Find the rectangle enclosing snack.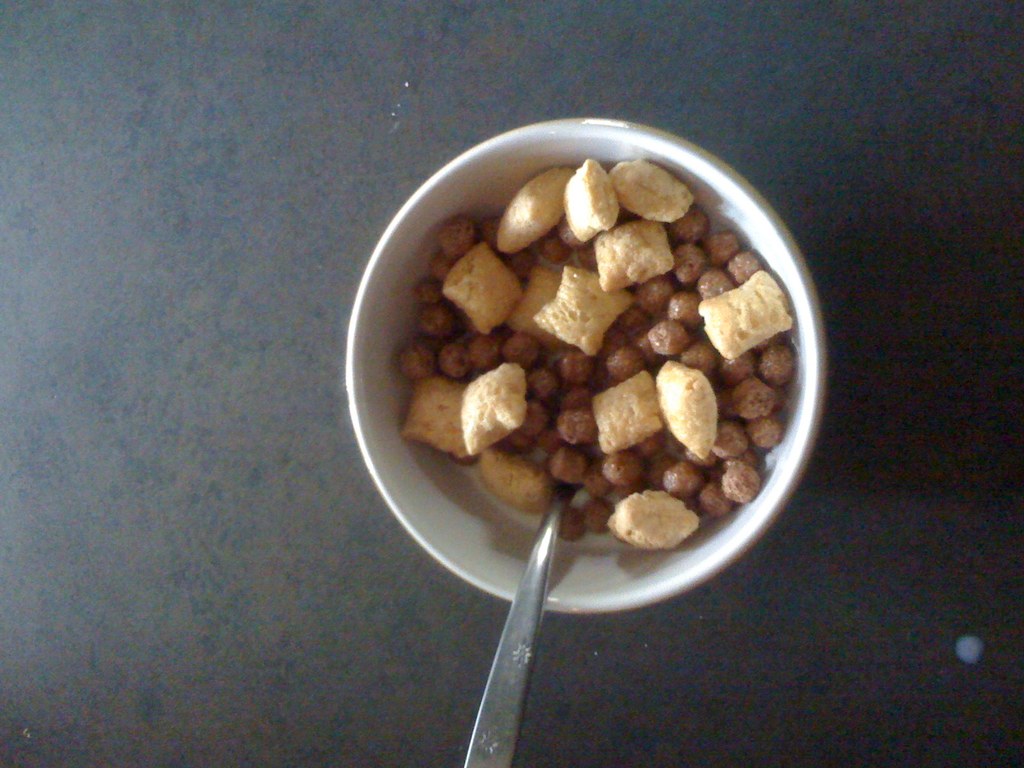
400,160,793,558.
